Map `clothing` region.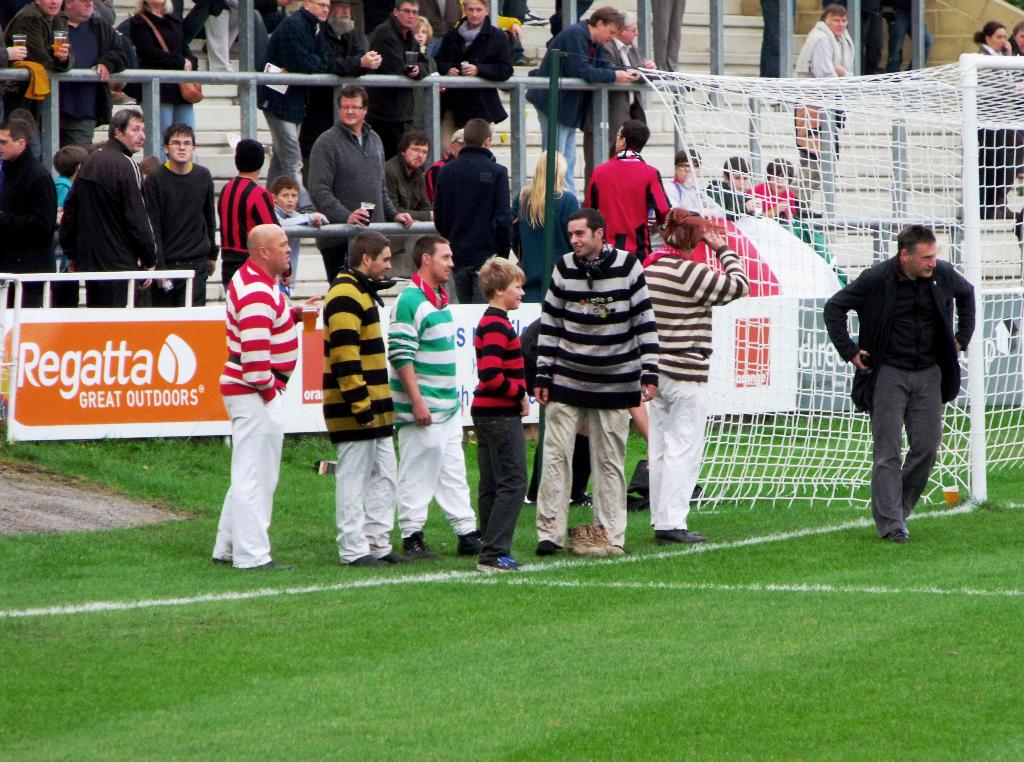
Mapped to x1=529, y1=241, x2=665, y2=554.
